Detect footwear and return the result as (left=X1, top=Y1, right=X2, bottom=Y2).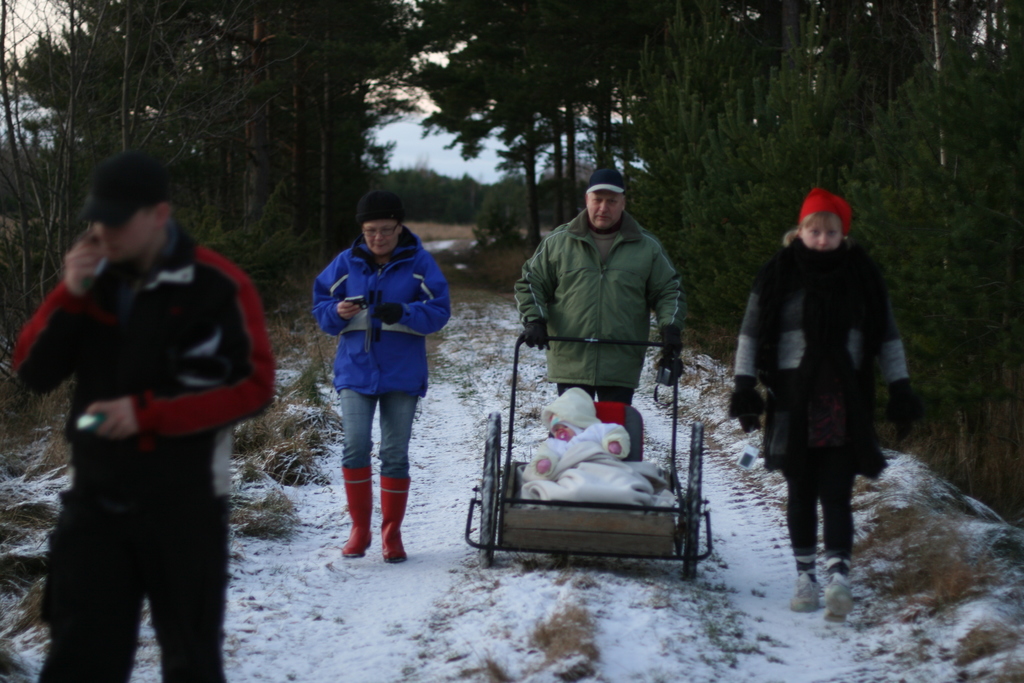
(left=381, top=474, right=411, bottom=565).
